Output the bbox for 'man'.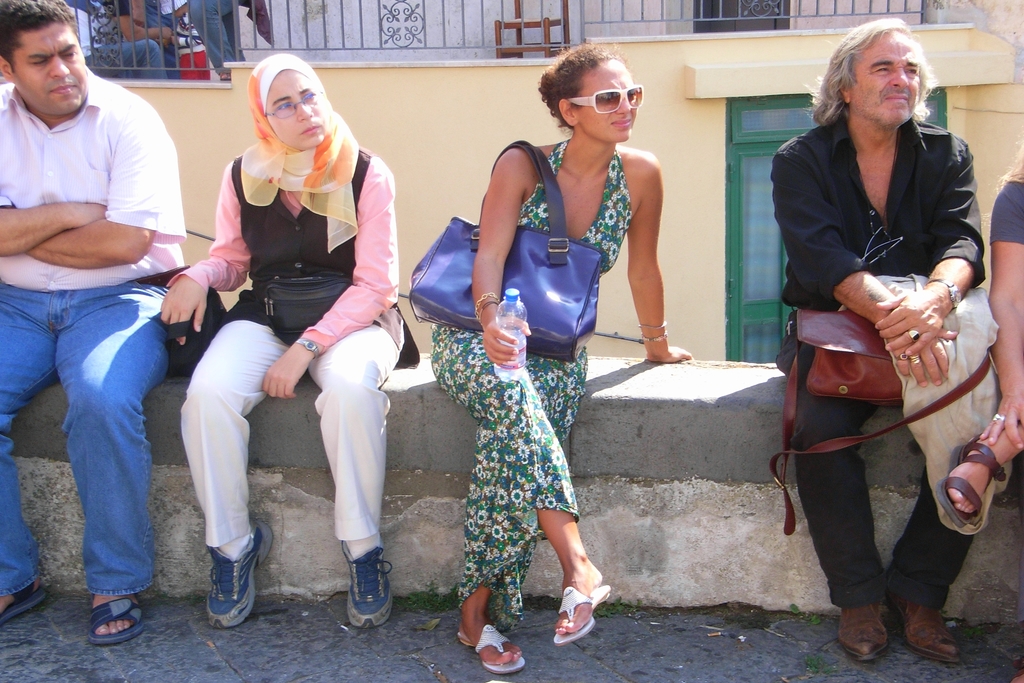
locate(5, 0, 214, 618).
